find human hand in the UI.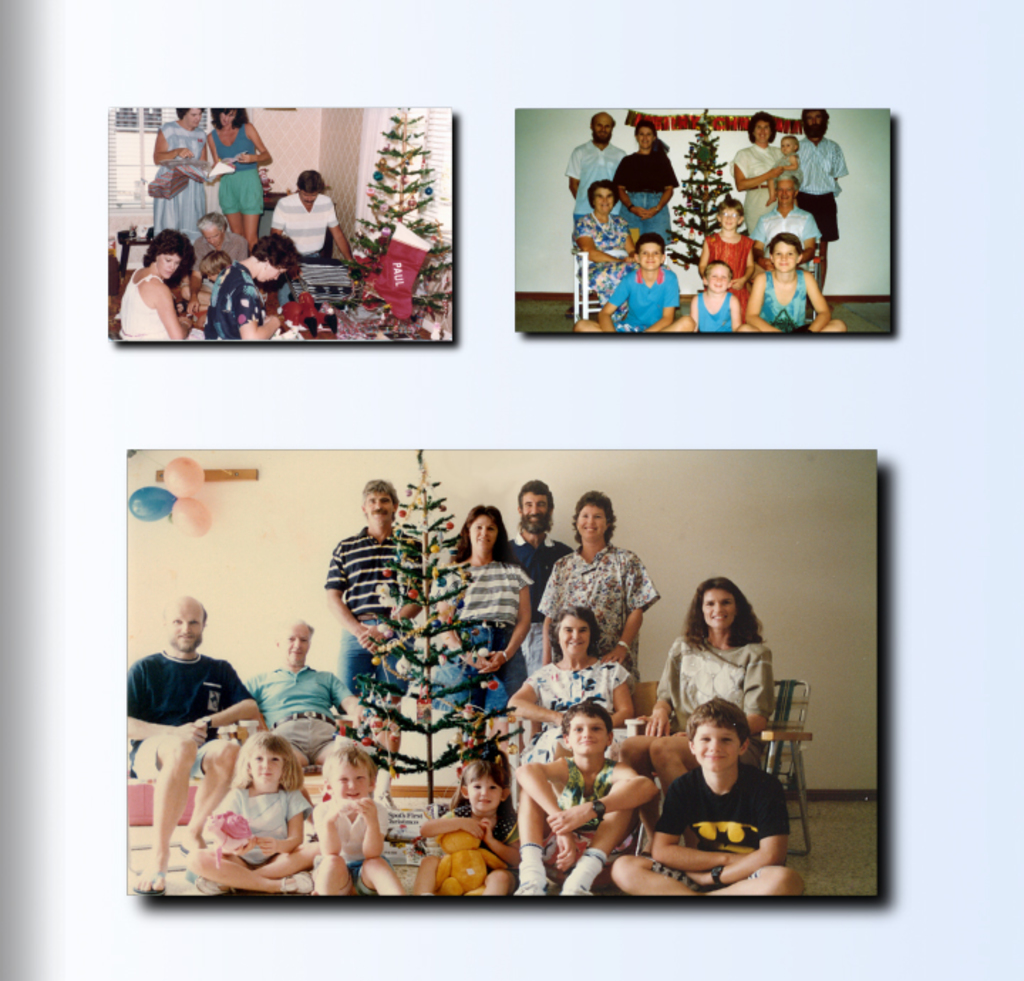
UI element at box=[357, 621, 385, 655].
